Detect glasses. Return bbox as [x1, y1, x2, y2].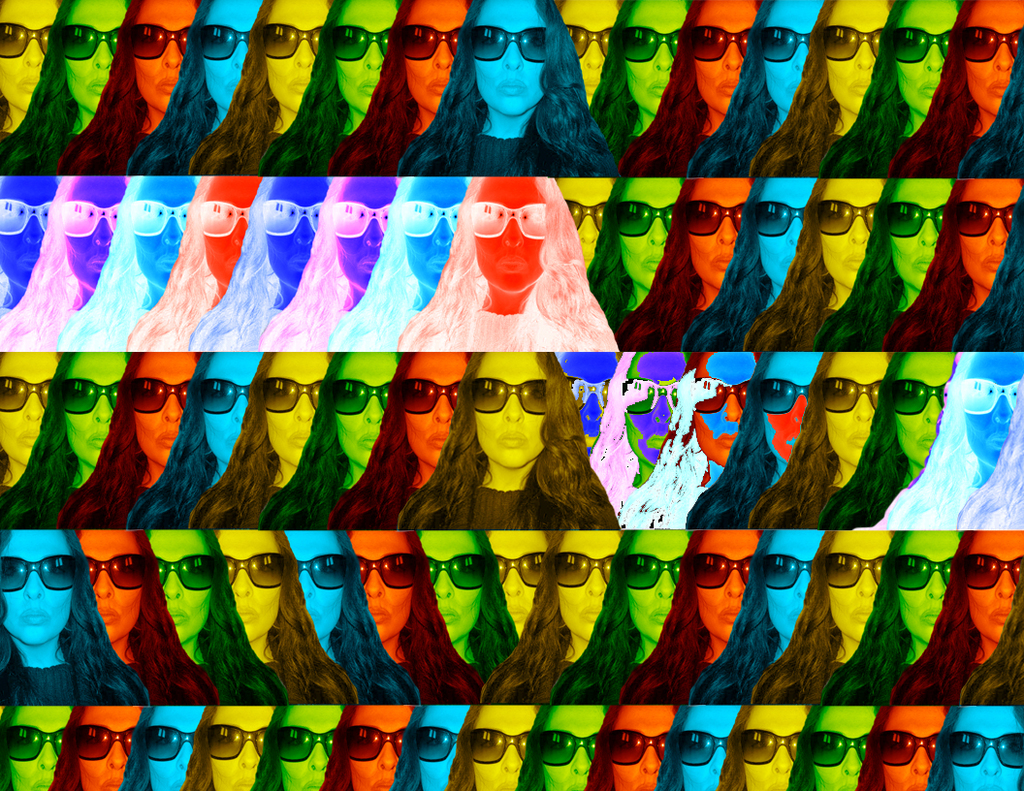
[398, 25, 466, 58].
